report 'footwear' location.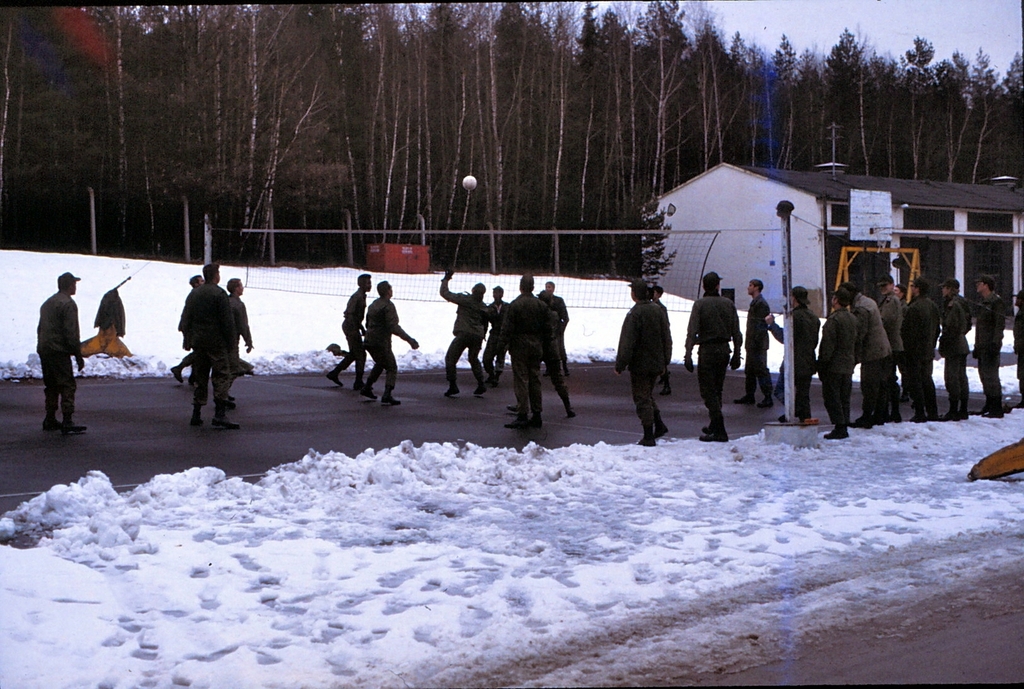
Report: [169, 365, 182, 385].
